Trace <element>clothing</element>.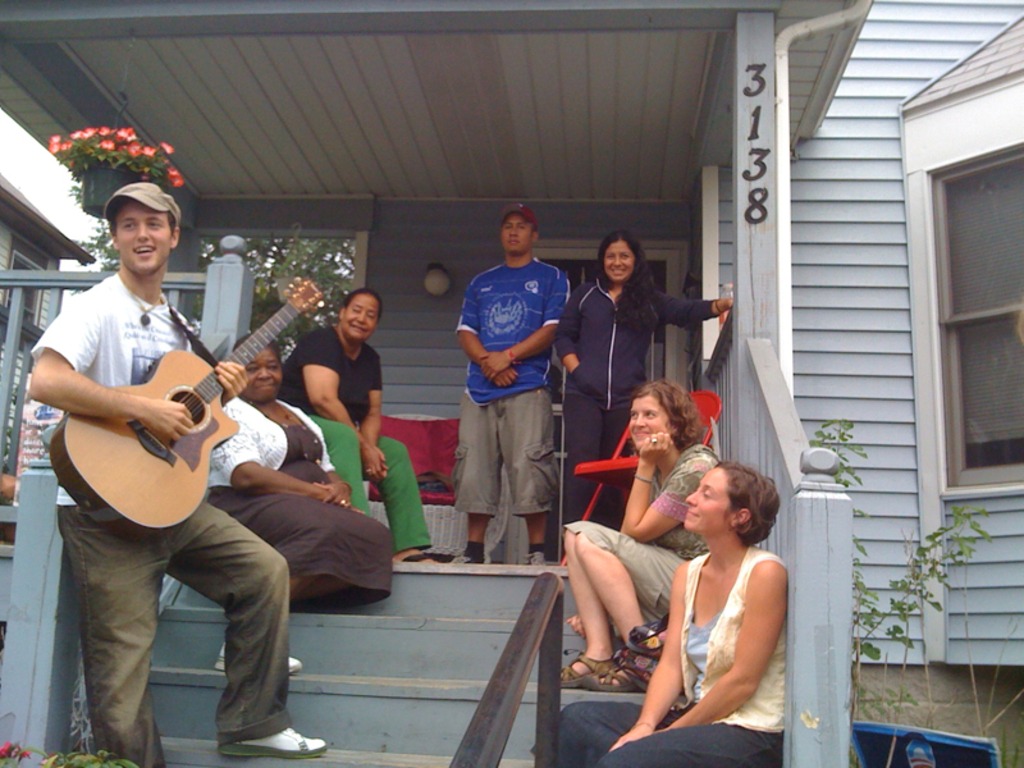
Traced to 549,543,785,767.
